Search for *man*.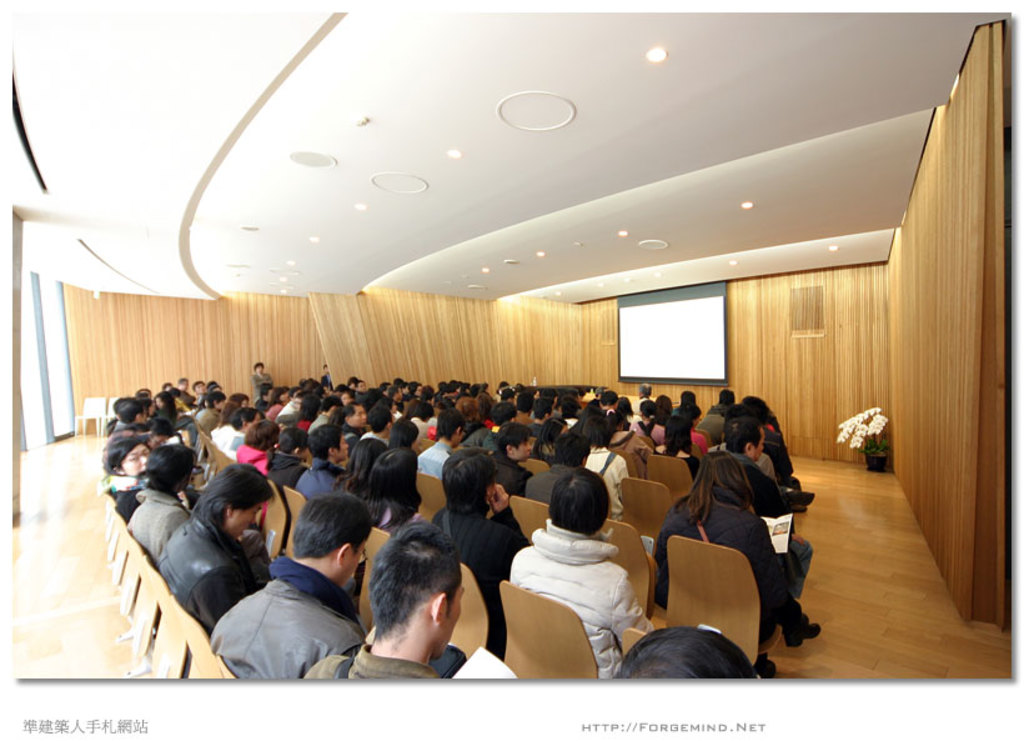
Found at {"left": 152, "top": 459, "right": 275, "bottom": 636}.
